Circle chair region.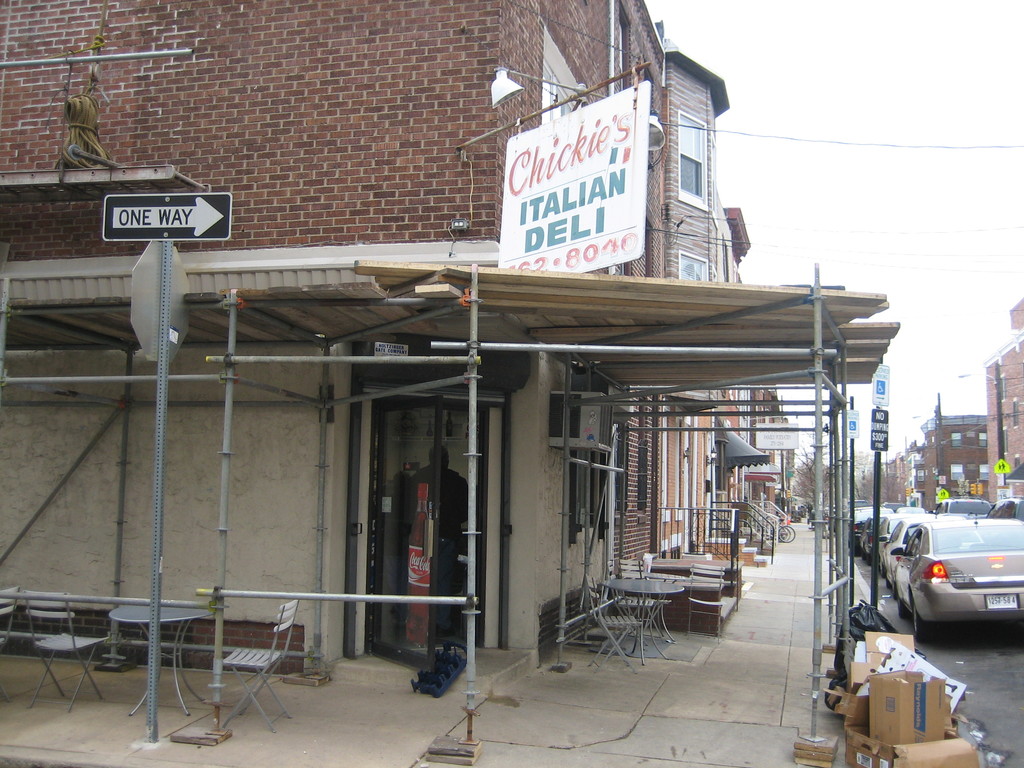
Region: {"left": 628, "top": 569, "right": 664, "bottom": 643}.
